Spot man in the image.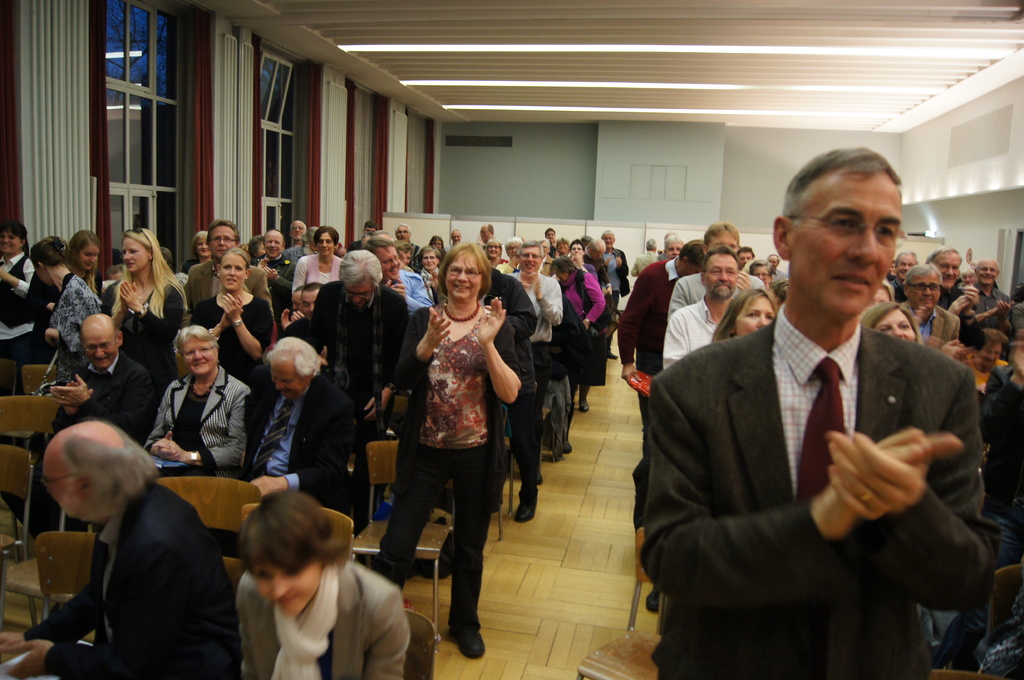
man found at Rect(648, 138, 999, 679).
